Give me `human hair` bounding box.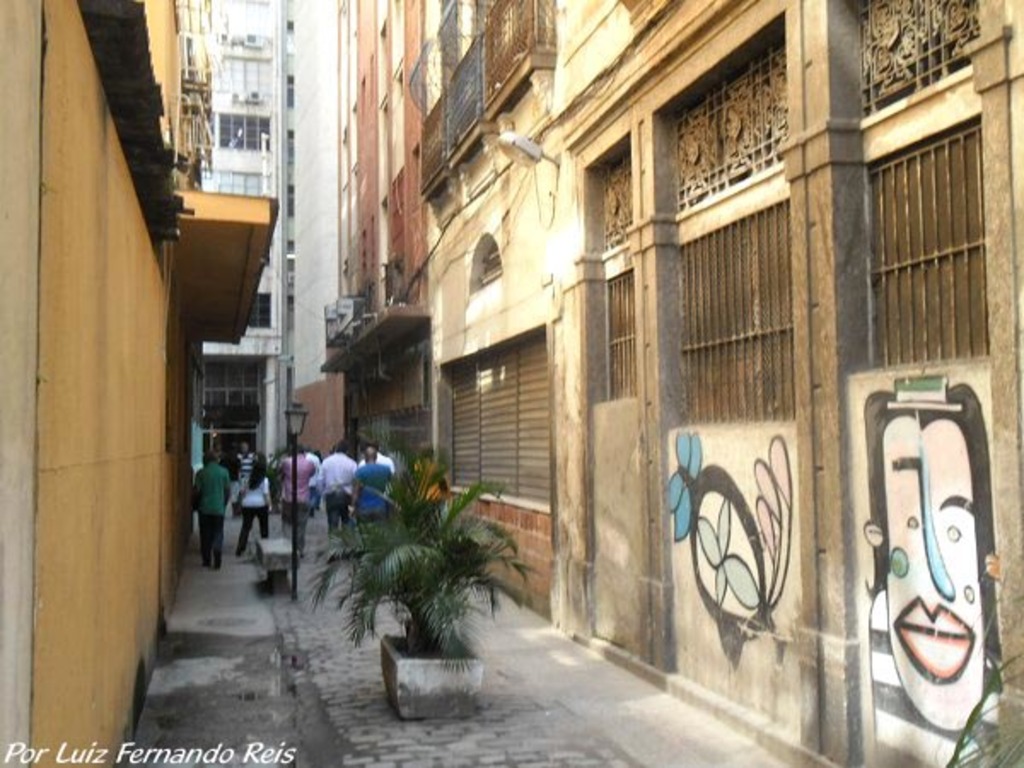
[left=333, top=439, right=348, bottom=456].
